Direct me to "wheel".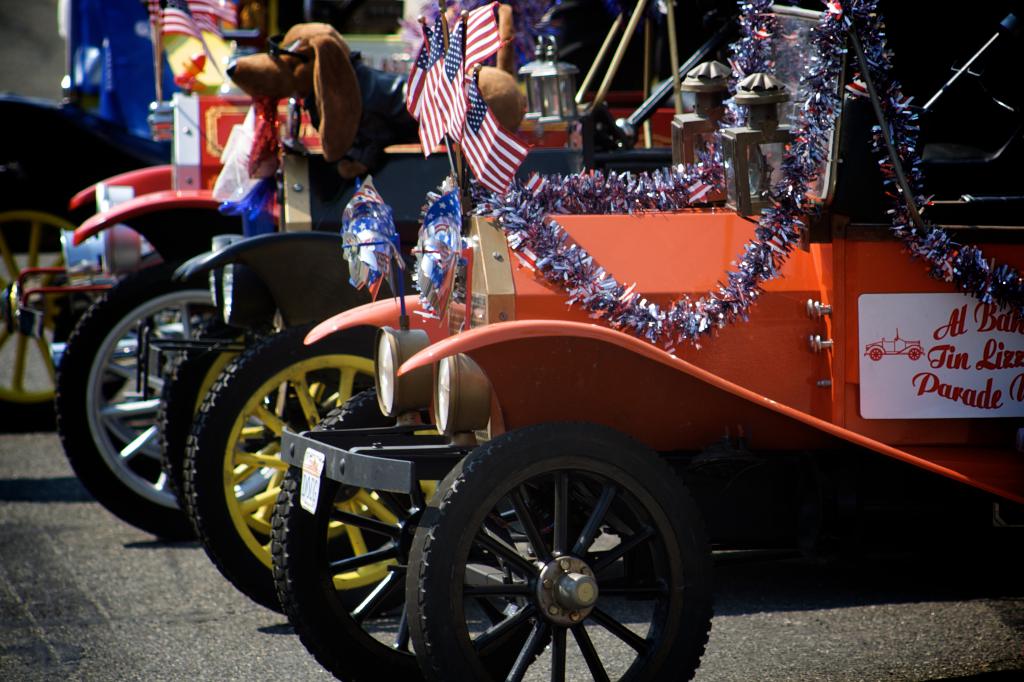
Direction: select_region(157, 319, 260, 495).
